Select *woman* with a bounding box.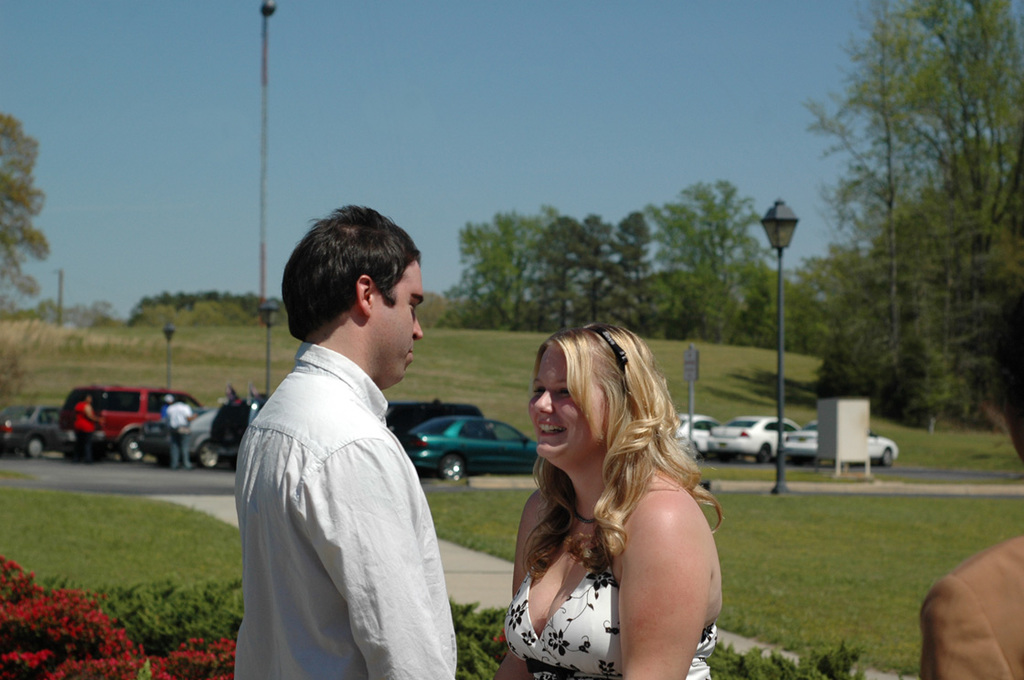
detection(491, 313, 745, 679).
